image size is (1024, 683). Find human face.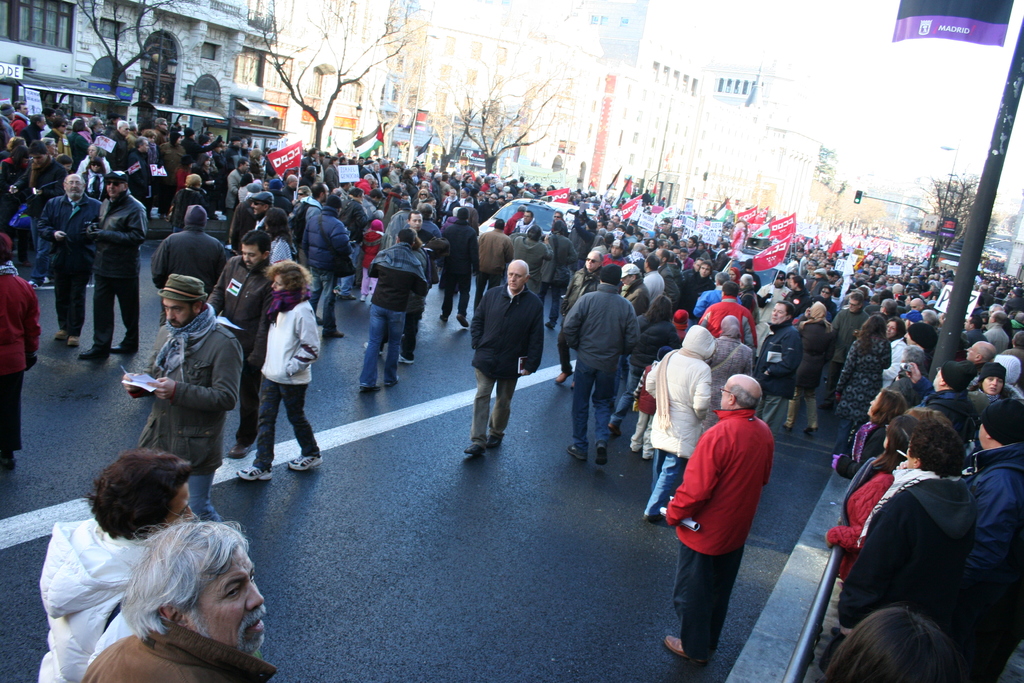
BBox(177, 541, 263, 655).
